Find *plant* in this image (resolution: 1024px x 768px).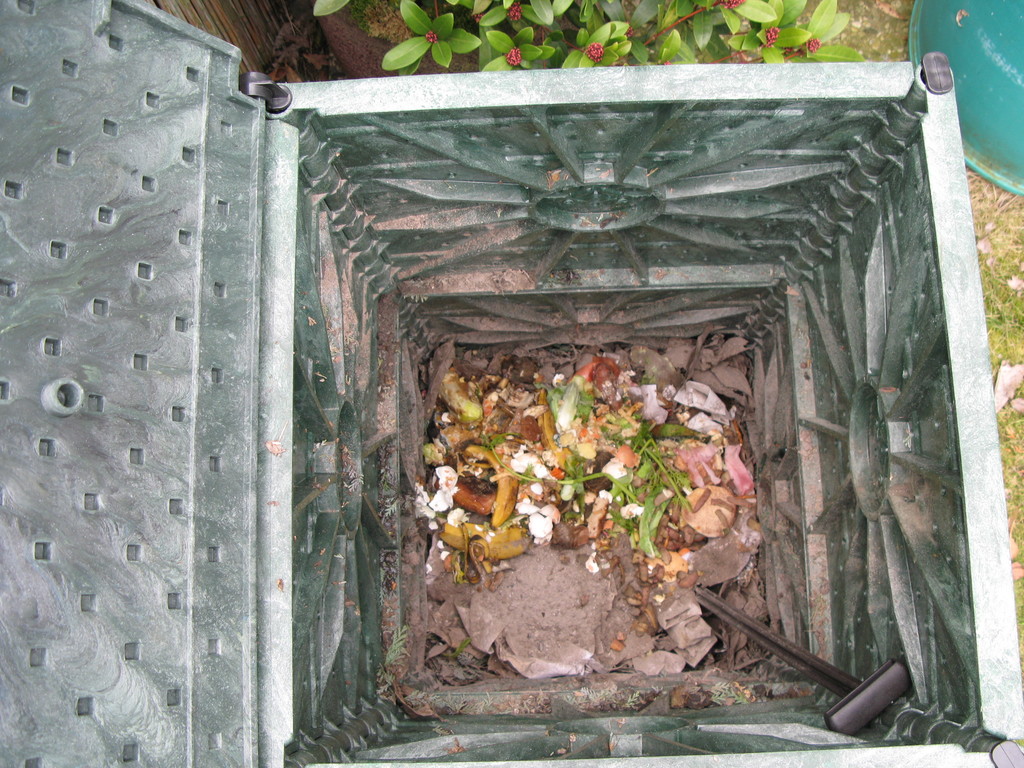
bbox(377, 0, 483, 79).
